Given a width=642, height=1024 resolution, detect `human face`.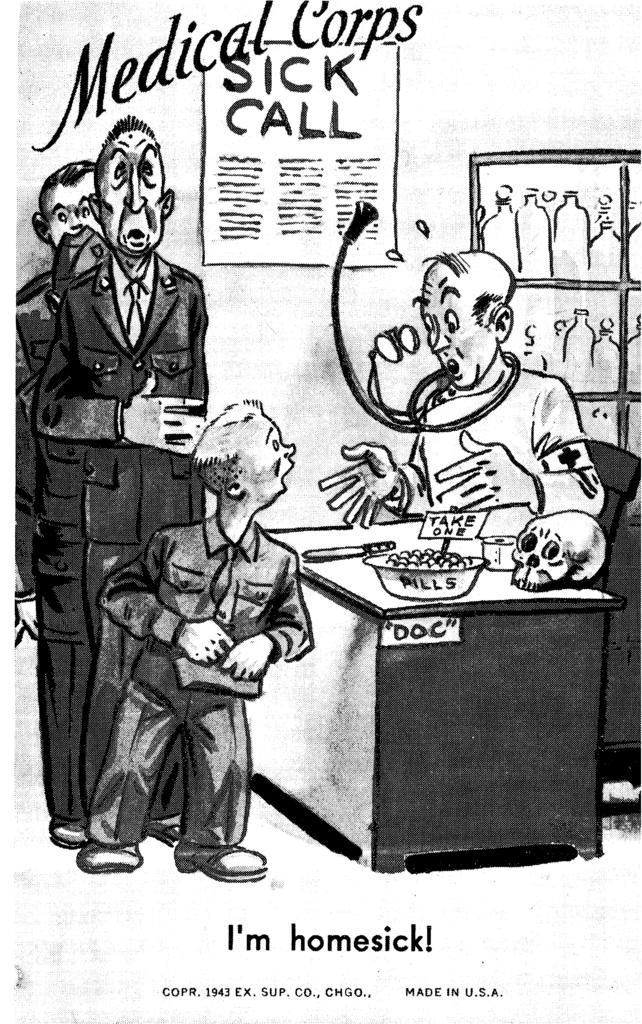
region(98, 113, 166, 258).
